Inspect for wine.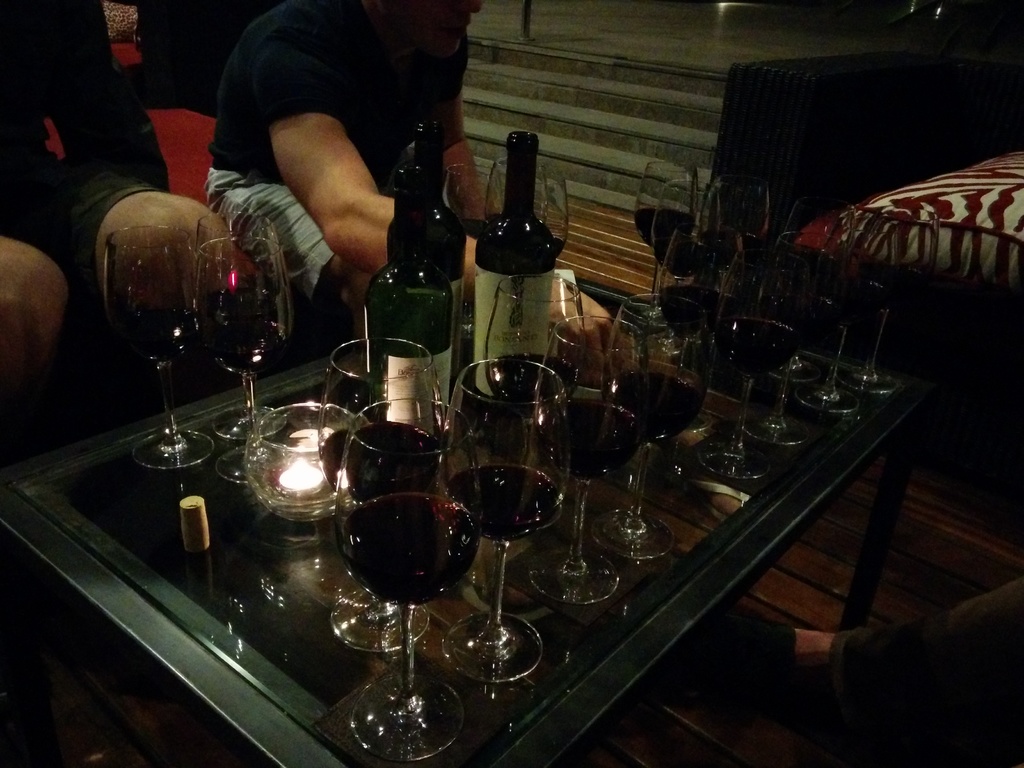
Inspection: bbox(467, 124, 558, 447).
